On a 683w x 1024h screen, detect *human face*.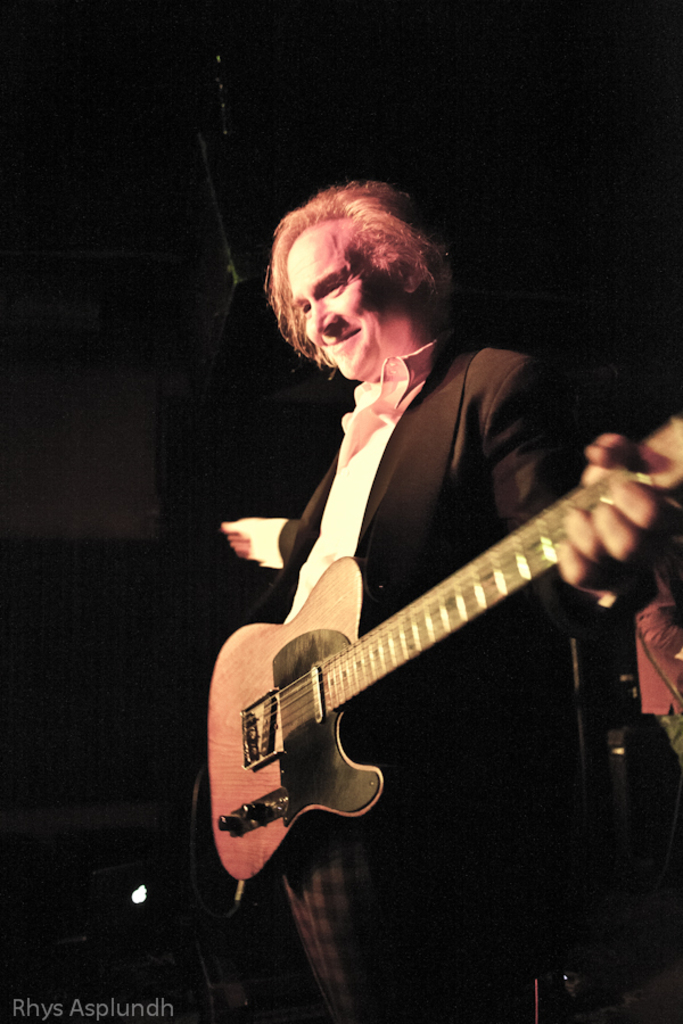
(289, 215, 406, 390).
